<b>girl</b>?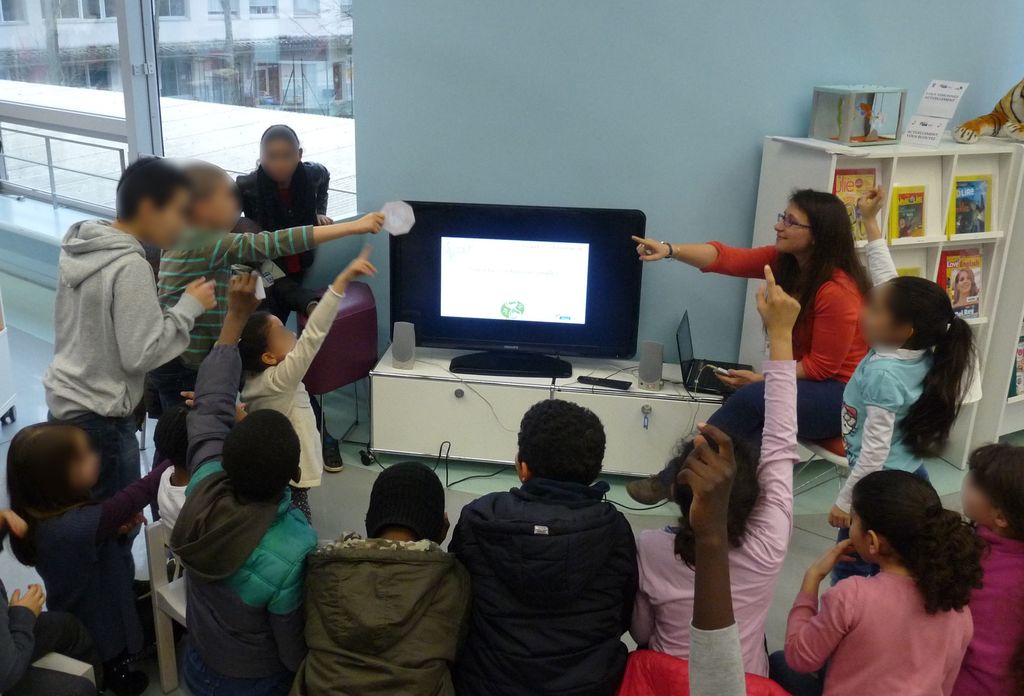
<box>634,264,800,678</box>
